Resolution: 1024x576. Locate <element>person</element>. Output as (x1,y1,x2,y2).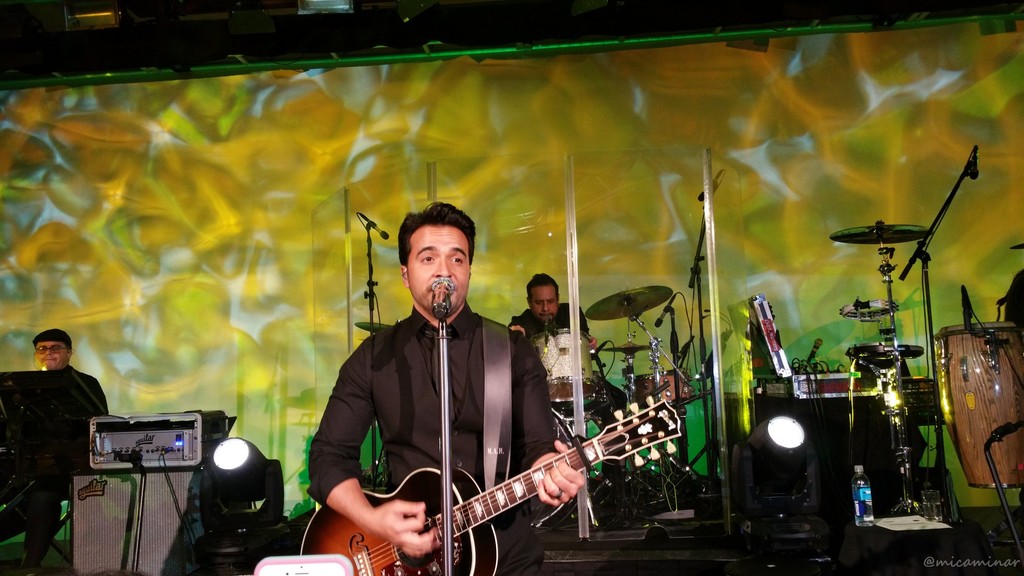
(0,324,110,575).
